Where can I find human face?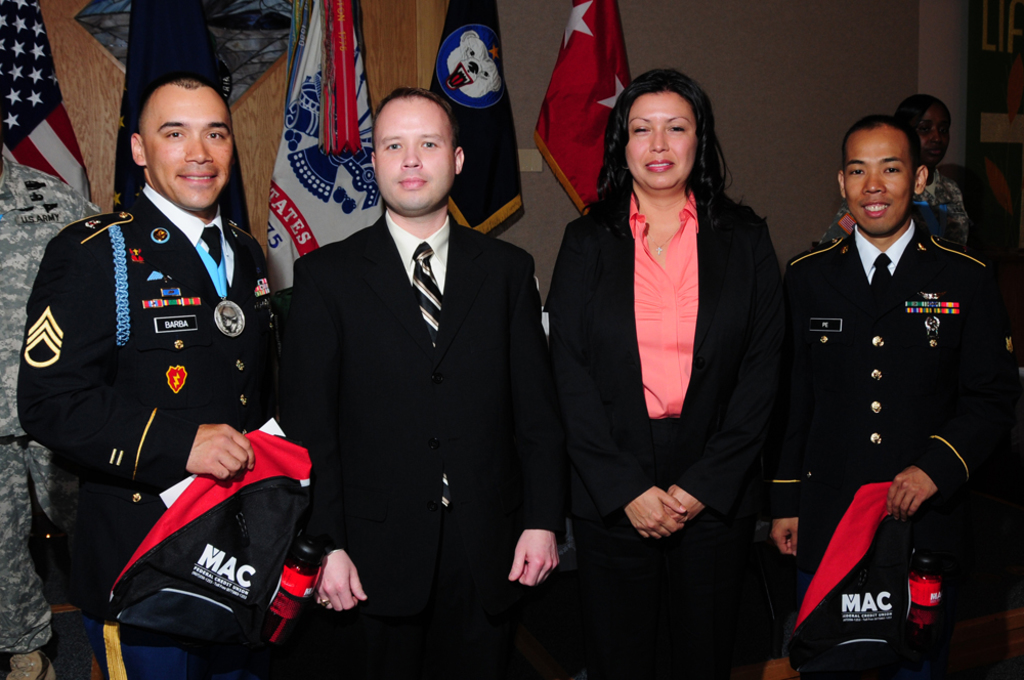
You can find it at bbox=(922, 104, 945, 162).
